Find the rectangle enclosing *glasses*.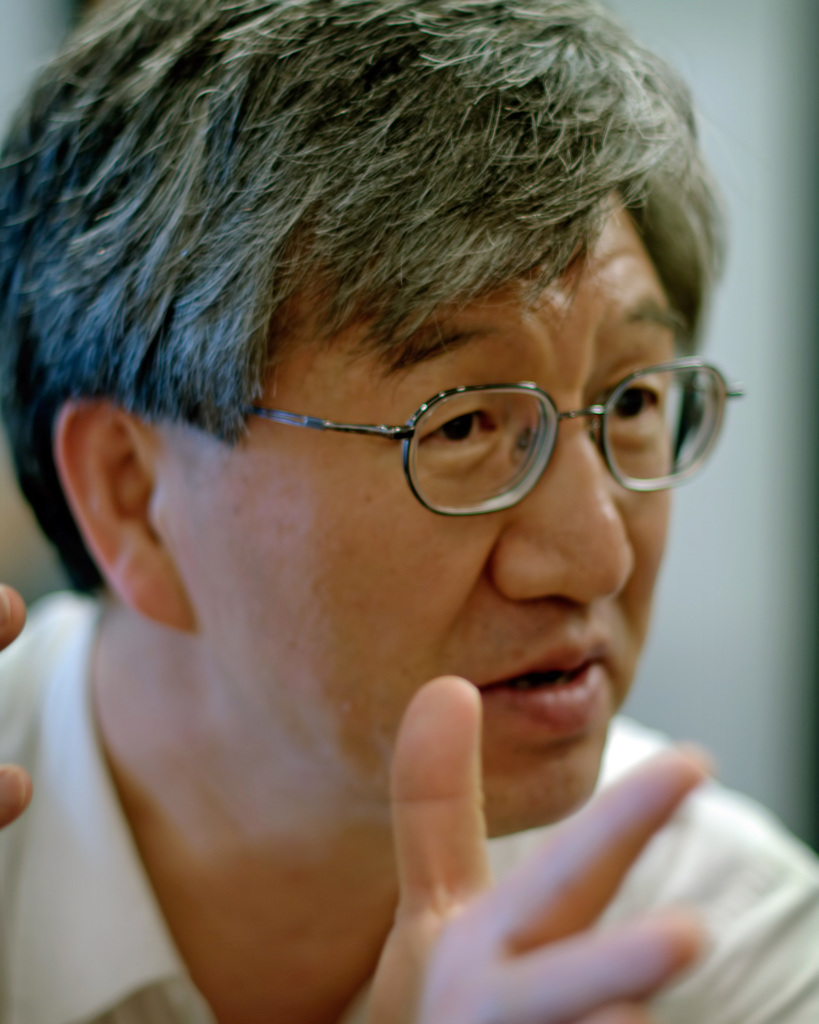
bbox=(241, 355, 745, 517).
